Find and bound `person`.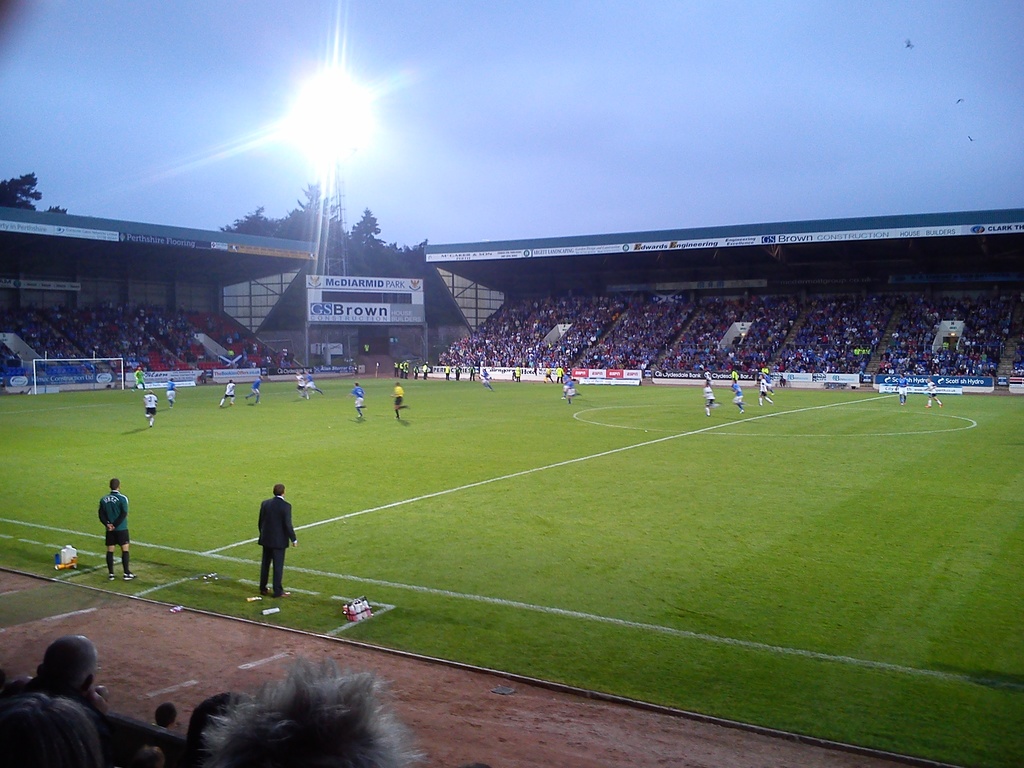
Bound: left=702, top=385, right=721, bottom=415.
